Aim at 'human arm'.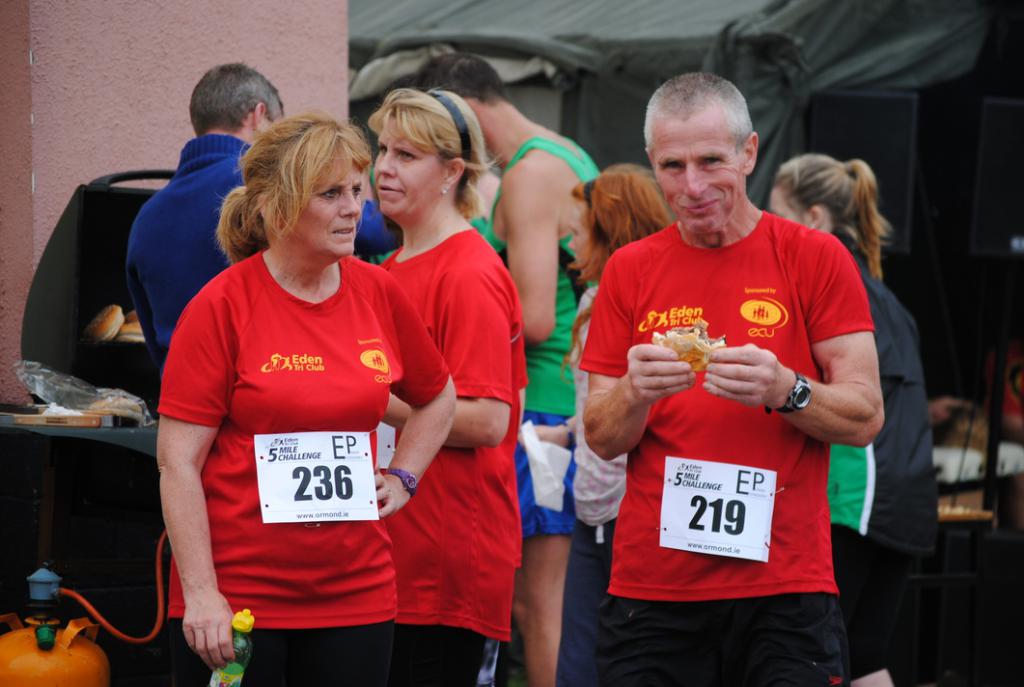
Aimed at x1=374 y1=281 x2=525 y2=447.
